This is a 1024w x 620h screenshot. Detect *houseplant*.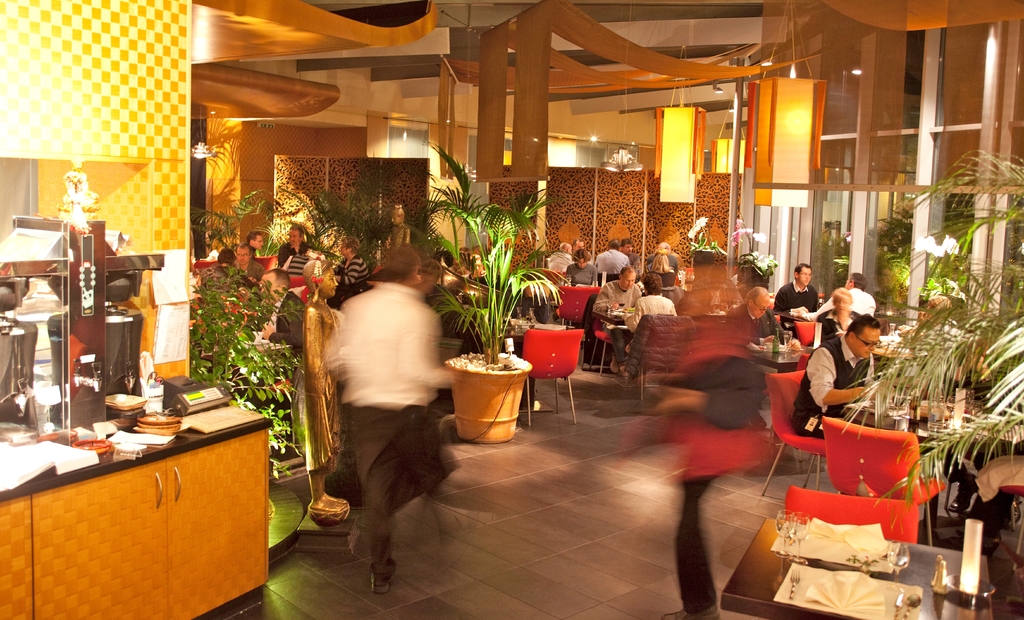
region(188, 197, 314, 560).
